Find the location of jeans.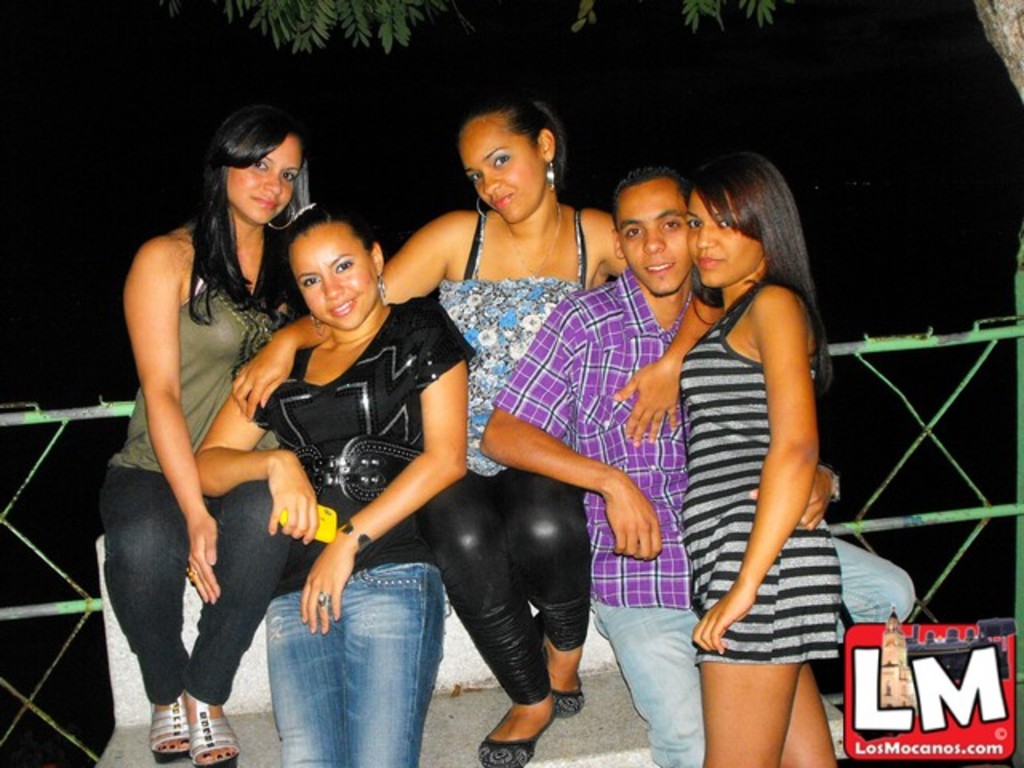
Location: (x1=94, y1=459, x2=285, y2=715).
